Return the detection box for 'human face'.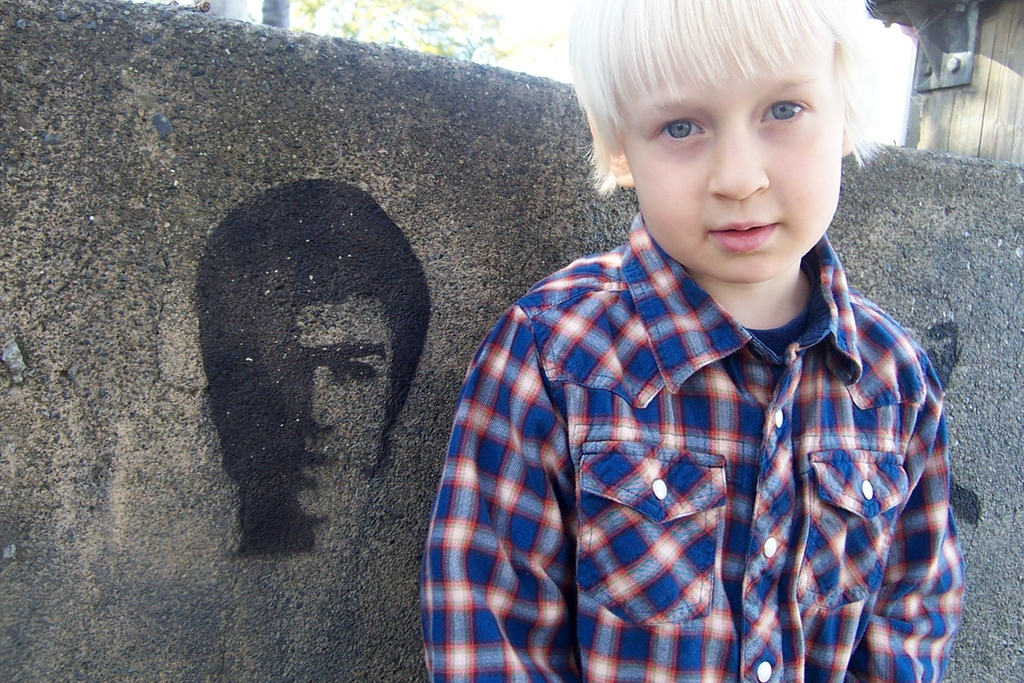
pyautogui.locateOnScreen(253, 298, 390, 516).
